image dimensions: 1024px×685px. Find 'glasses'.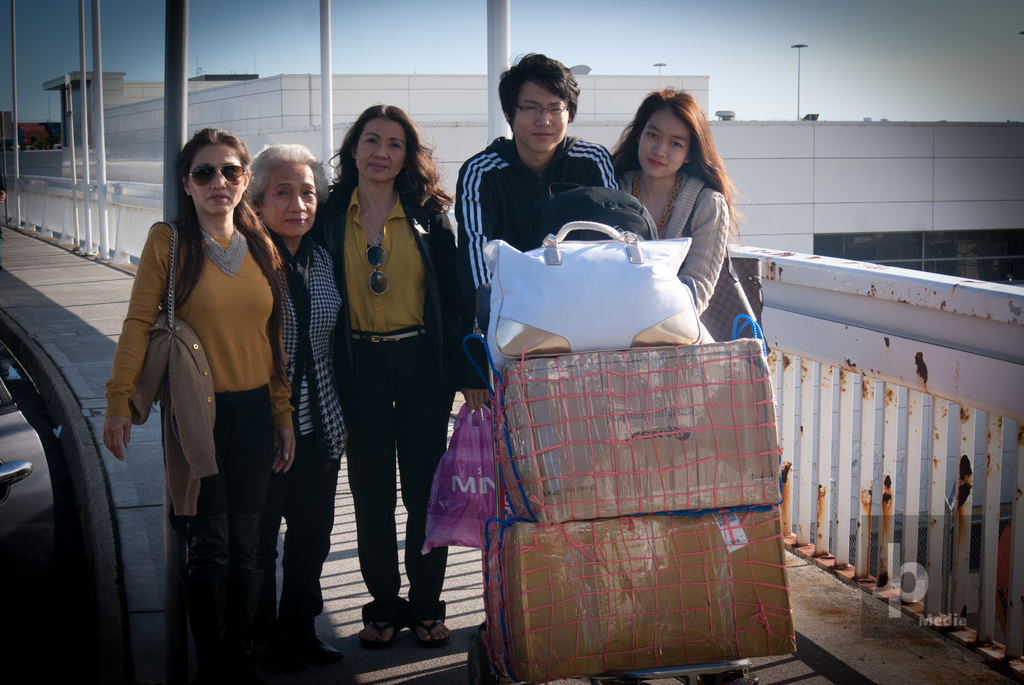
pyautogui.locateOnScreen(365, 244, 390, 295).
